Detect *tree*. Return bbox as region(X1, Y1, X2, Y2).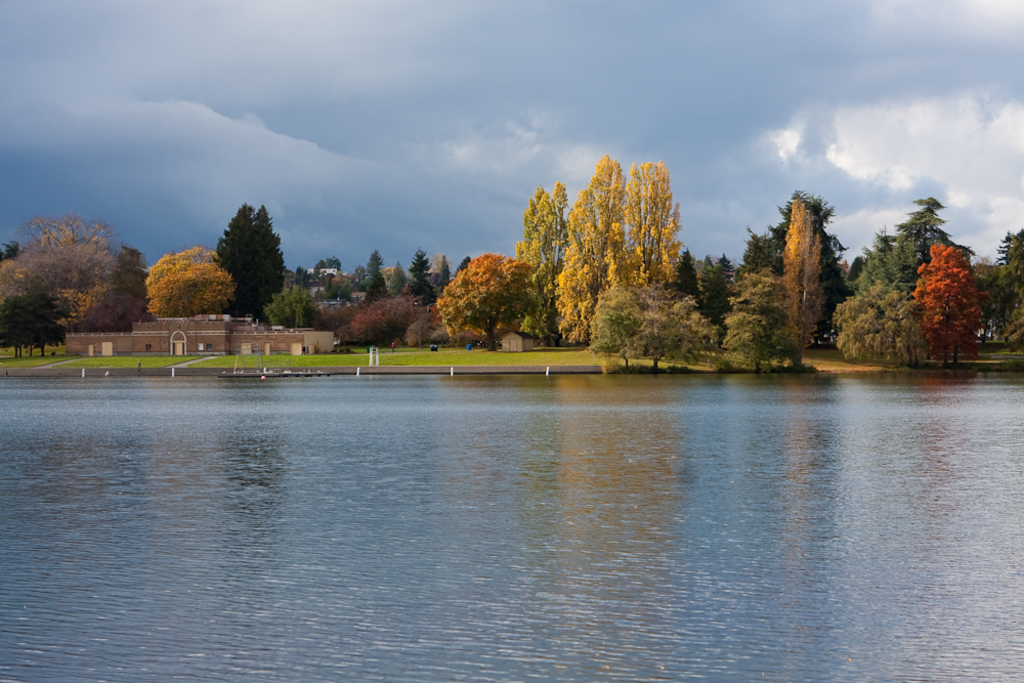
region(892, 193, 976, 366).
